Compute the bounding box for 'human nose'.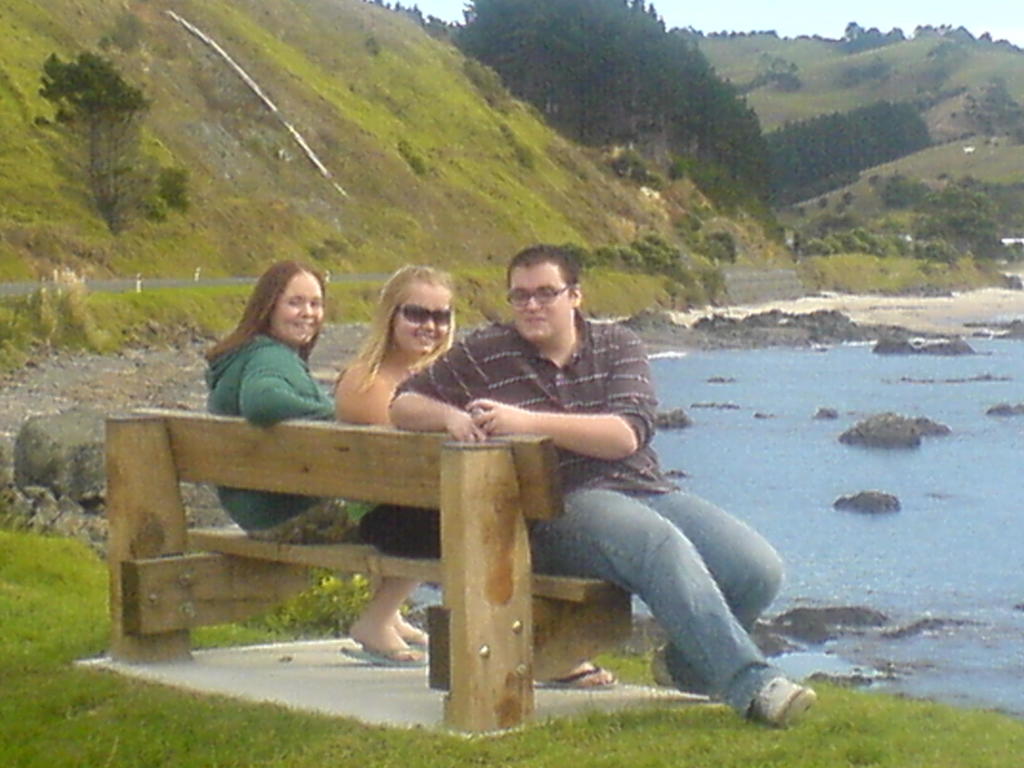
{"left": 298, "top": 300, "right": 315, "bottom": 315}.
